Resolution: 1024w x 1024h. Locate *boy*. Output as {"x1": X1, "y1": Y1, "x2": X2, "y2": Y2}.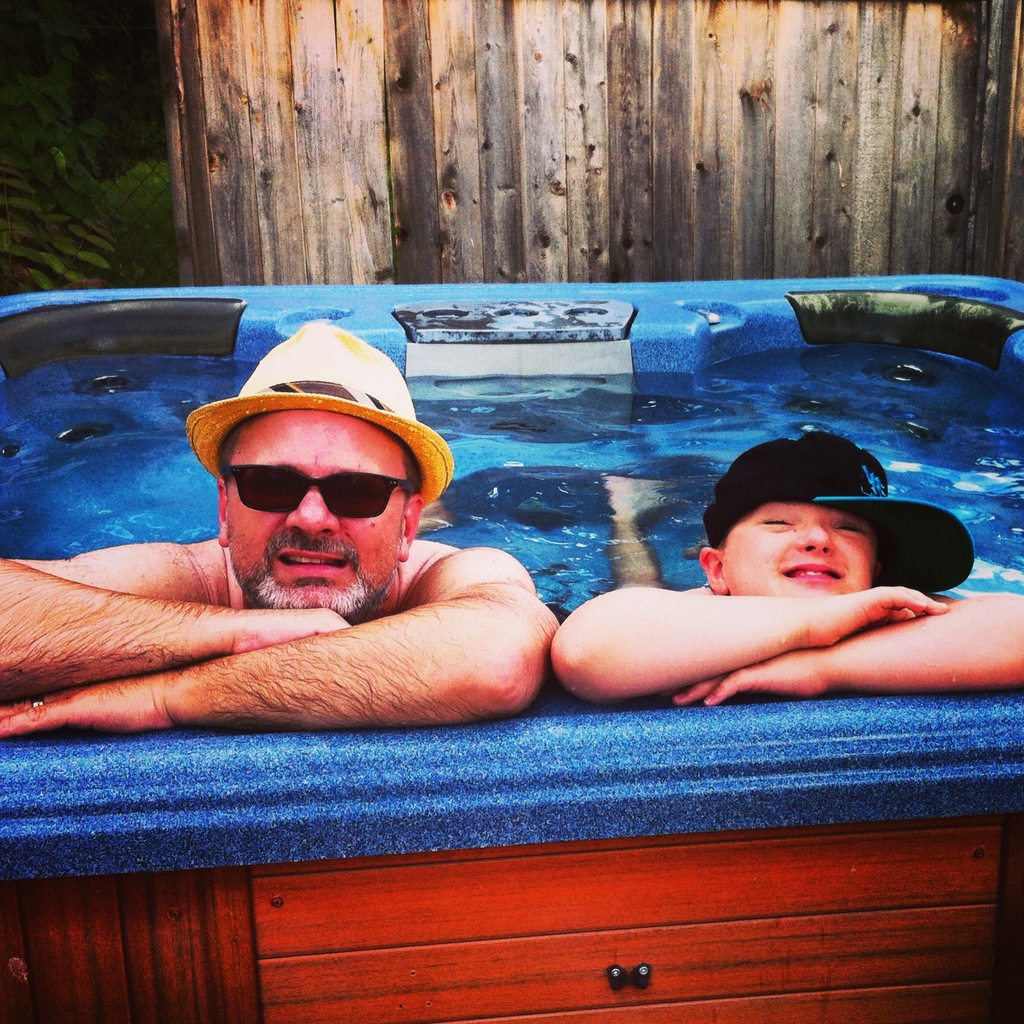
{"x1": 537, "y1": 430, "x2": 1023, "y2": 707}.
